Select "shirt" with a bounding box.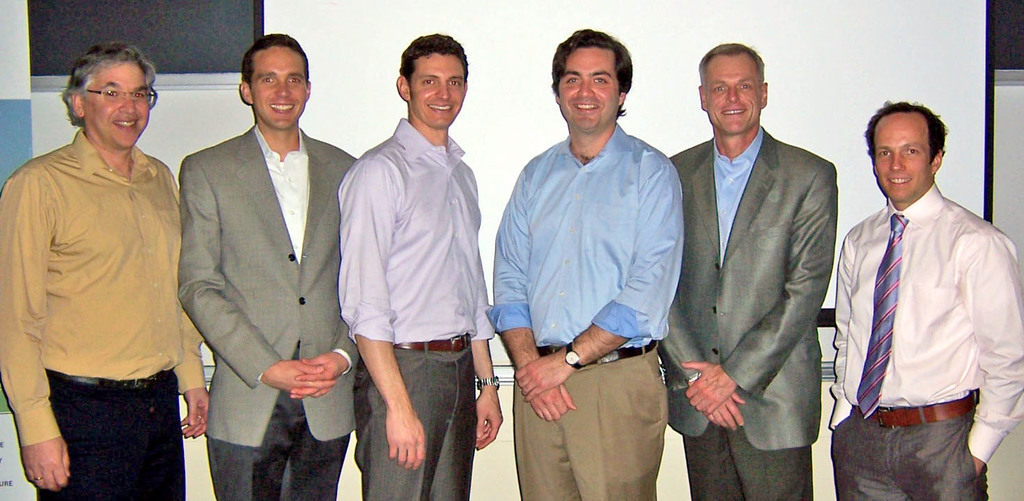
Rect(485, 118, 686, 344).
